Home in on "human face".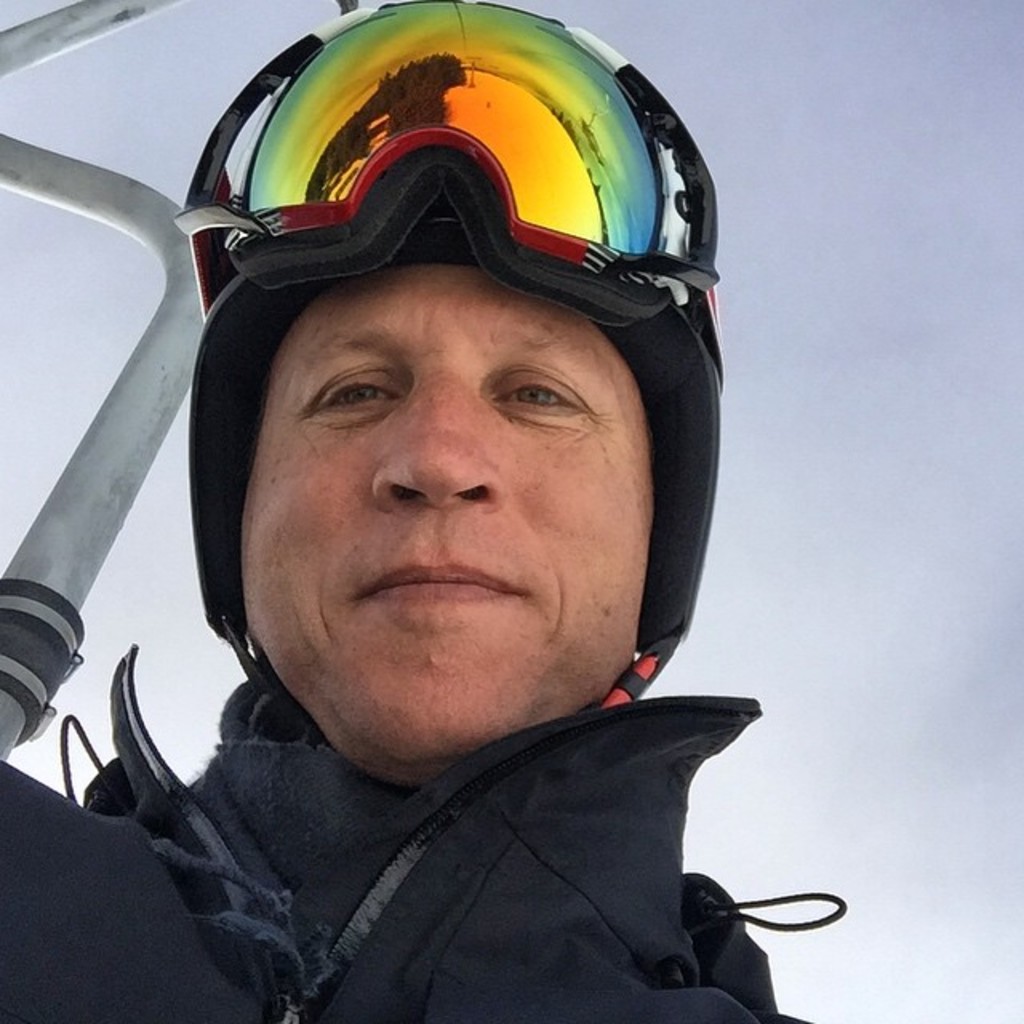
Homed in at x1=237, y1=277, x2=642, y2=766.
